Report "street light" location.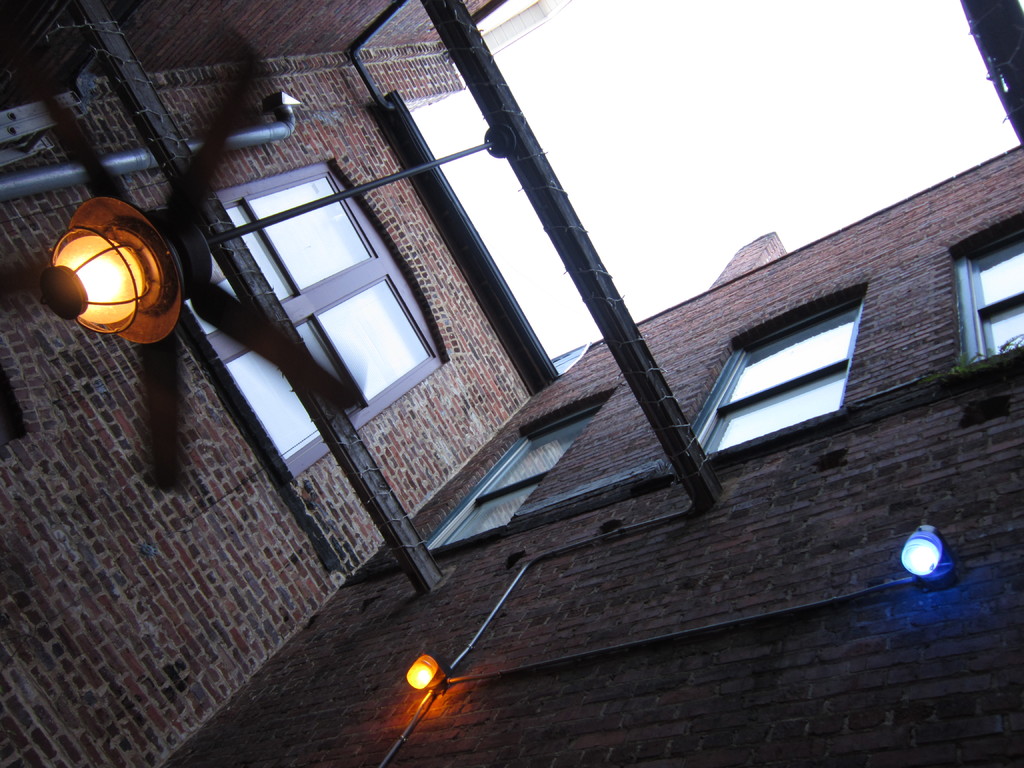
Report: <region>17, 154, 196, 412</region>.
